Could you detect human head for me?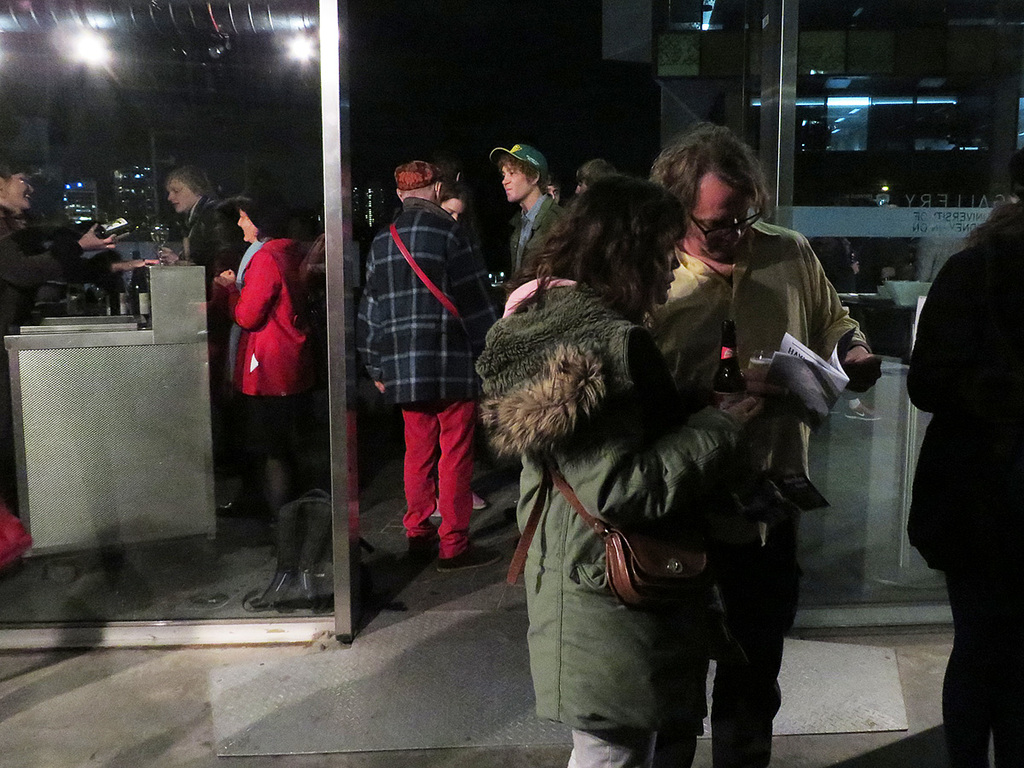
Detection result: <box>167,169,212,212</box>.
